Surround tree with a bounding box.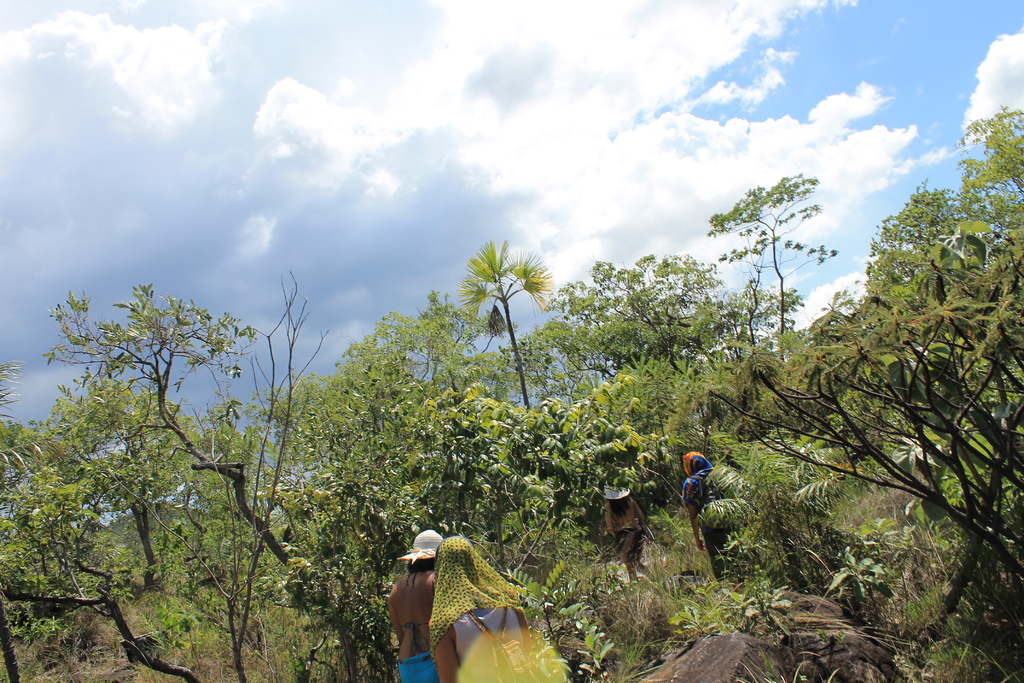
crop(536, 252, 729, 400).
